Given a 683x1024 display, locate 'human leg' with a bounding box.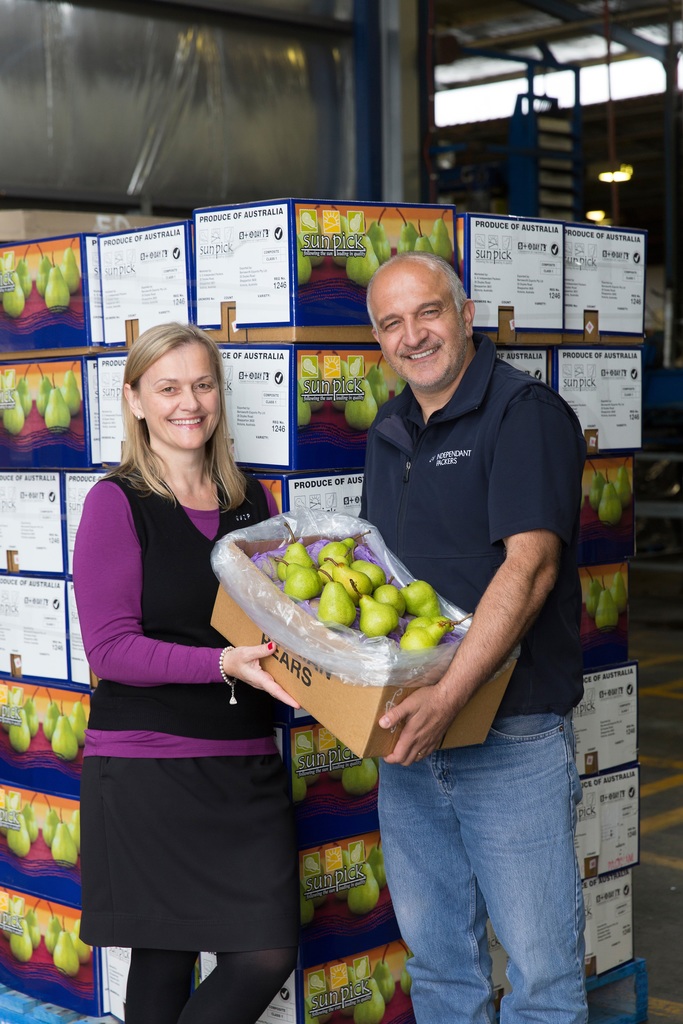
Located: [378,755,490,1023].
